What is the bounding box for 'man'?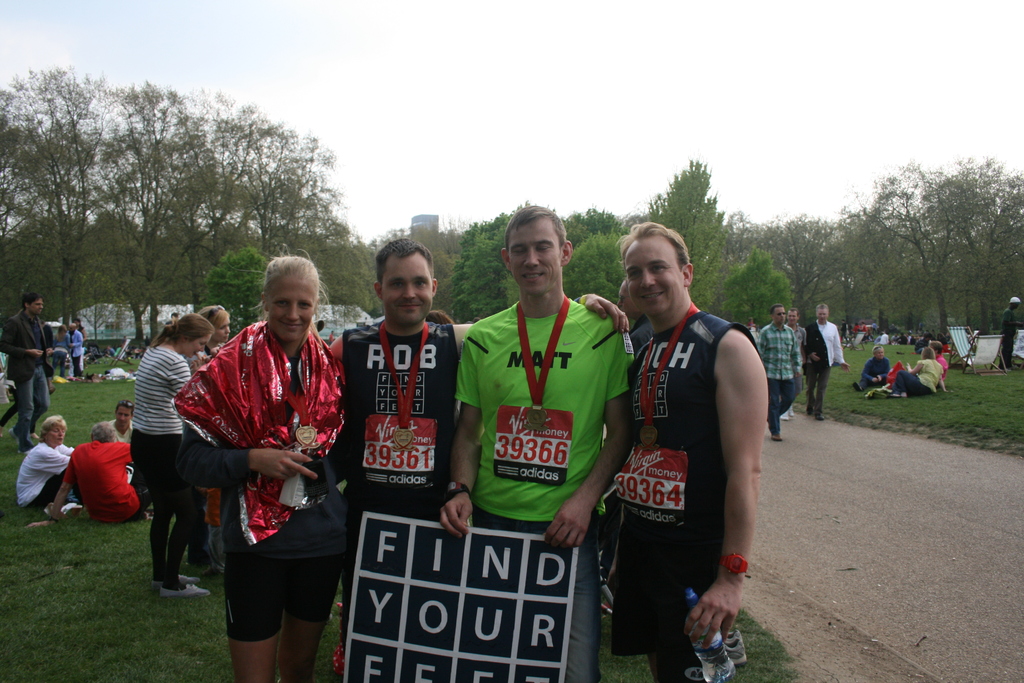
596/208/782/673.
